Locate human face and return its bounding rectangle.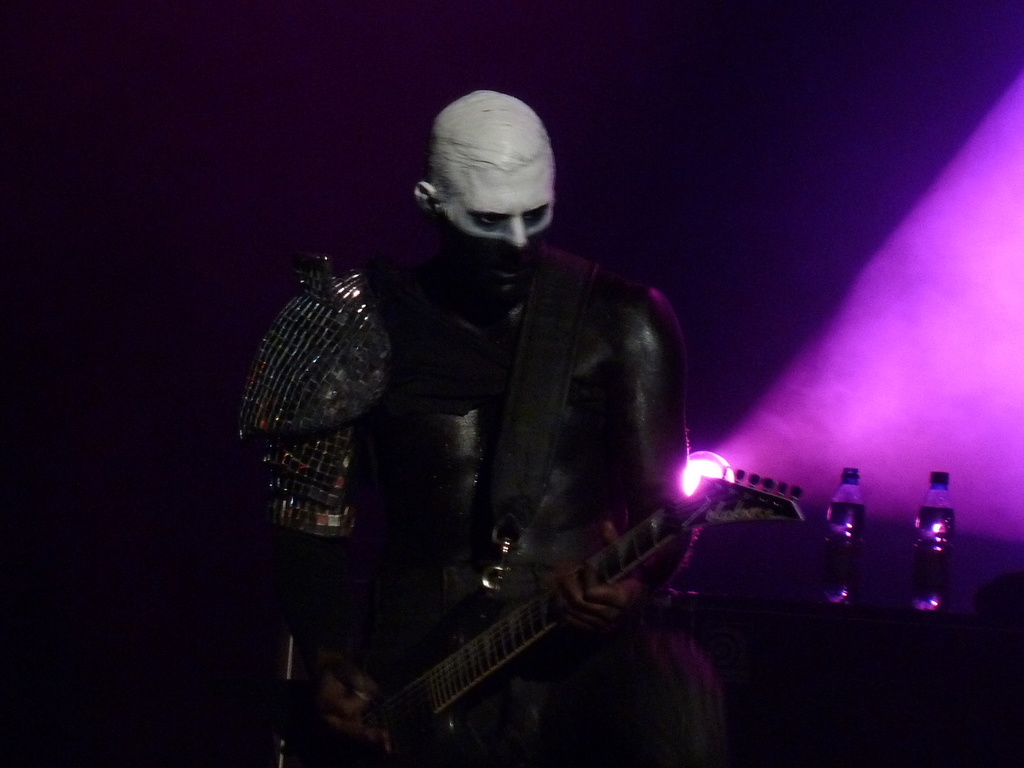
[438,150,563,307].
